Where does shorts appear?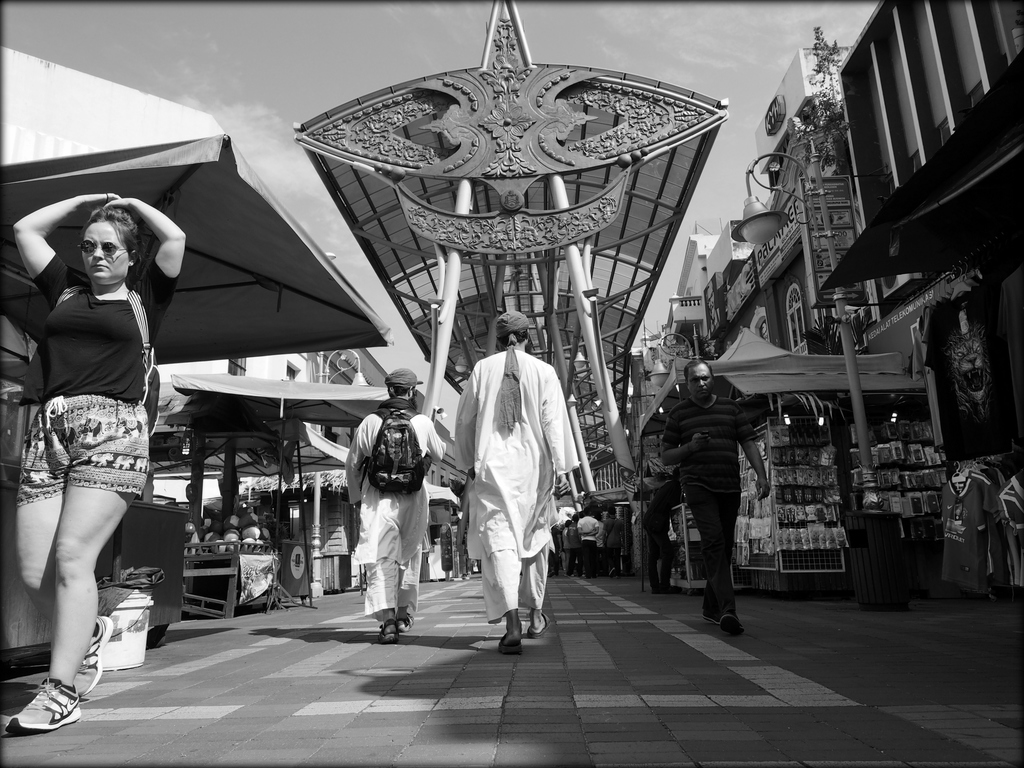
Appears at x1=19 y1=417 x2=120 y2=508.
